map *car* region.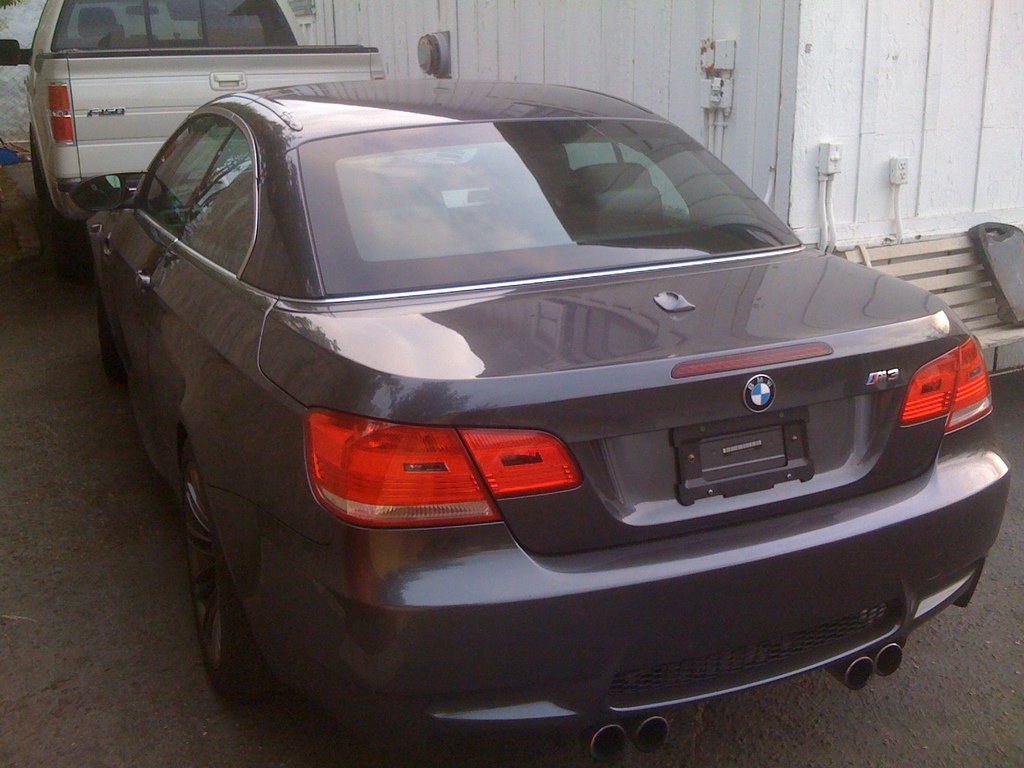
Mapped to region(0, 0, 386, 284).
